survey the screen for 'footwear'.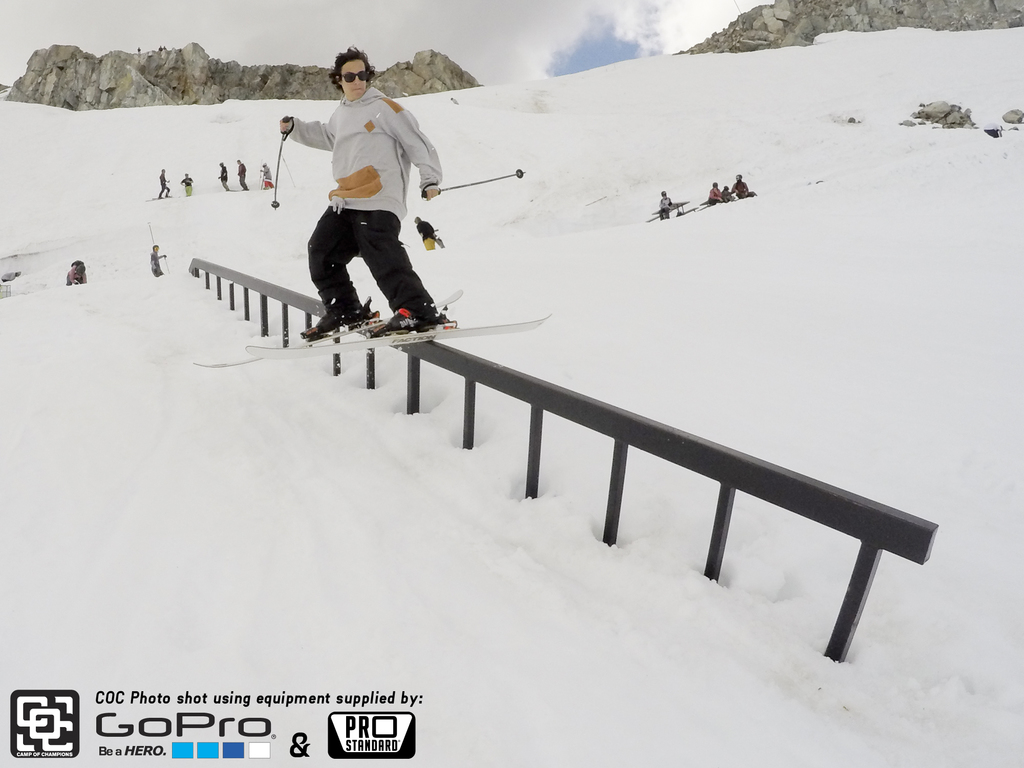
Survey found: (372,301,451,338).
